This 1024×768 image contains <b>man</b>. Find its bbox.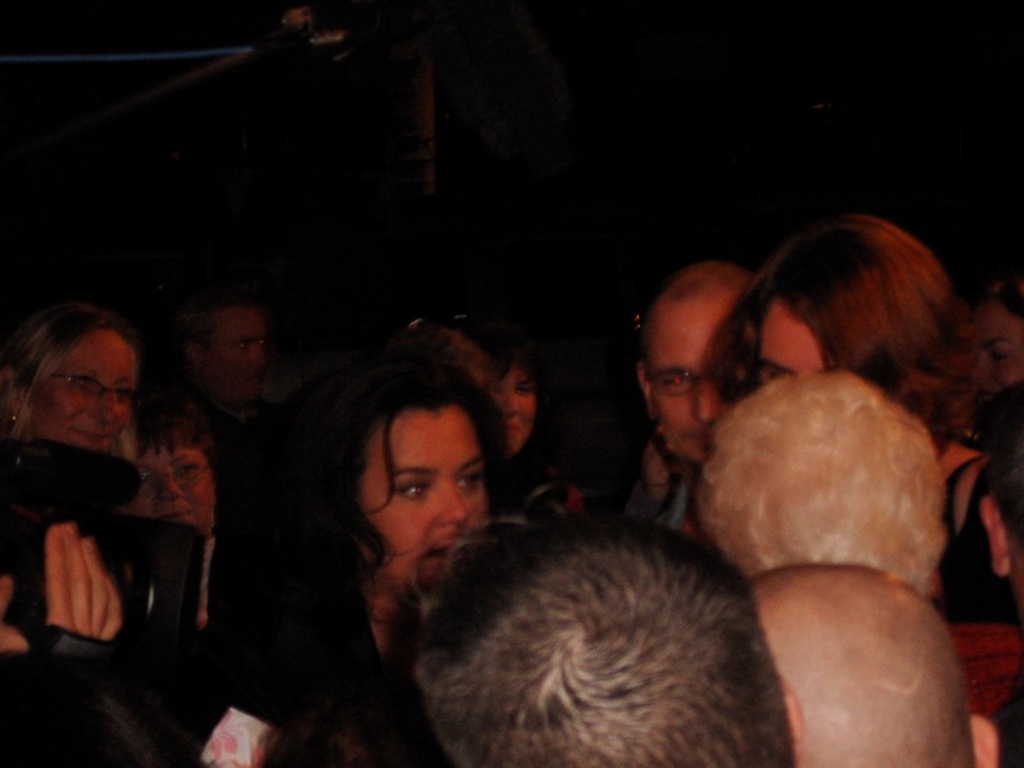
696 369 946 604.
